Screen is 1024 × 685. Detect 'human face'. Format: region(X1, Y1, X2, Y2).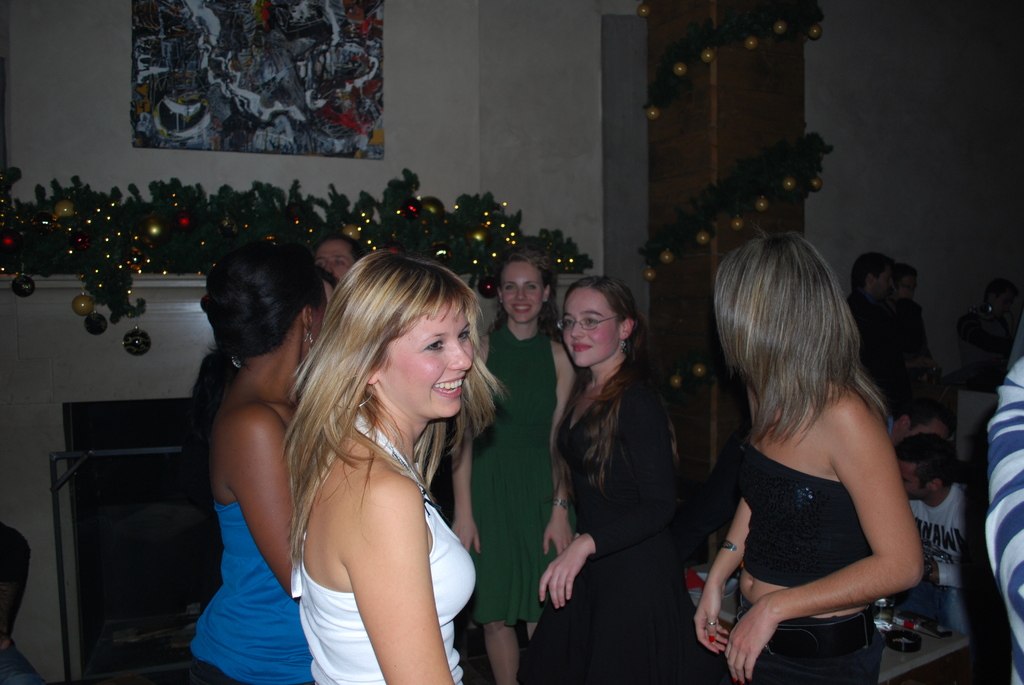
region(317, 236, 355, 279).
